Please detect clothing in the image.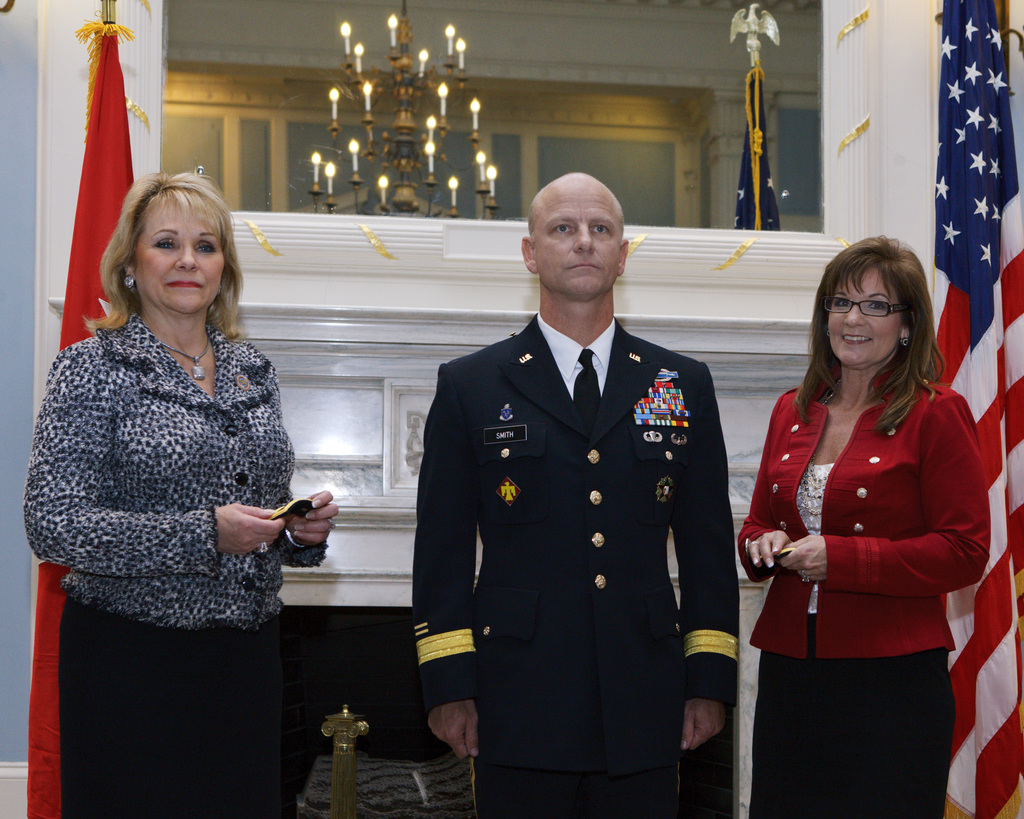
bbox=[751, 616, 955, 816].
